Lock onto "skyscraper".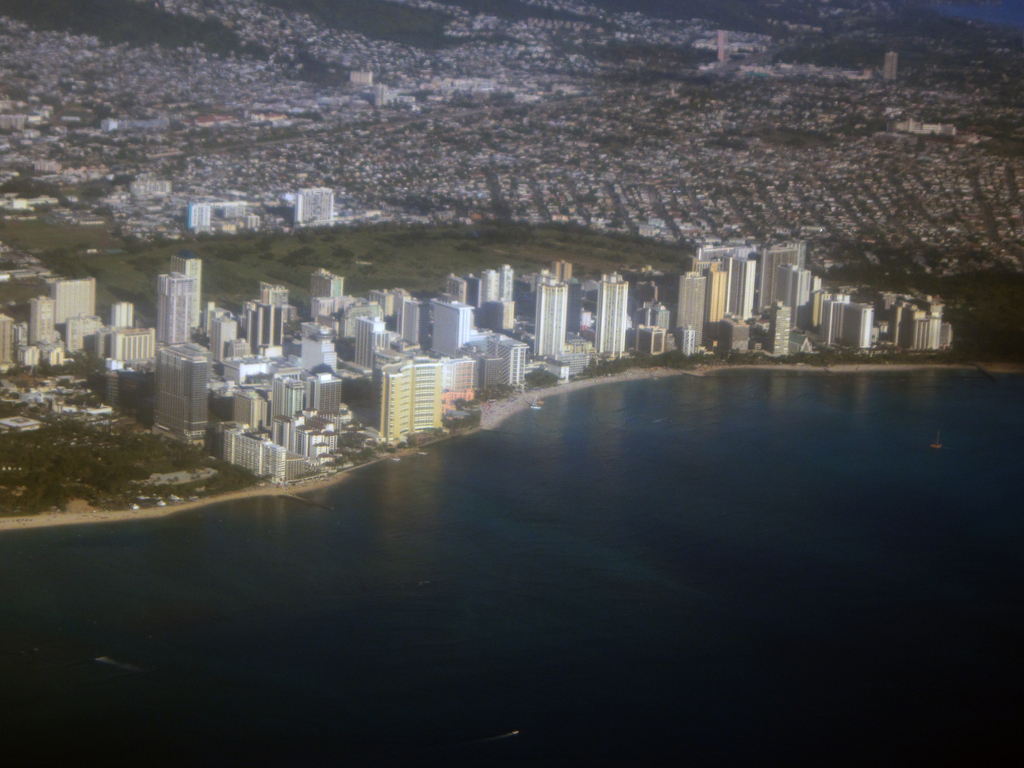
Locked: 842:305:871:346.
